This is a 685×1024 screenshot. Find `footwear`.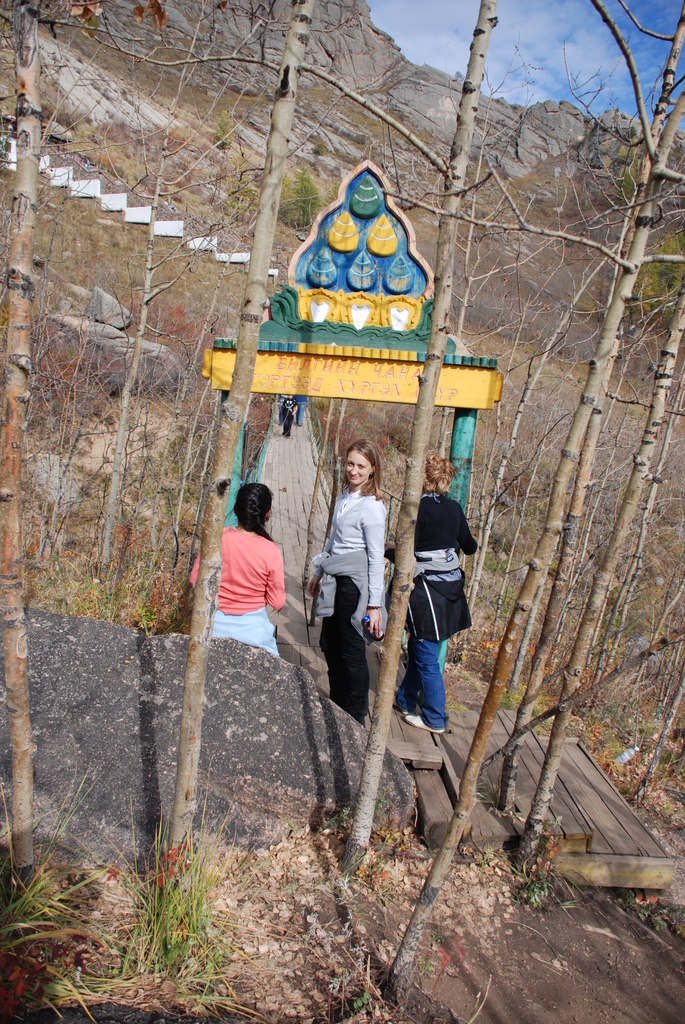
Bounding box: pyautogui.locateOnScreen(391, 692, 398, 709).
